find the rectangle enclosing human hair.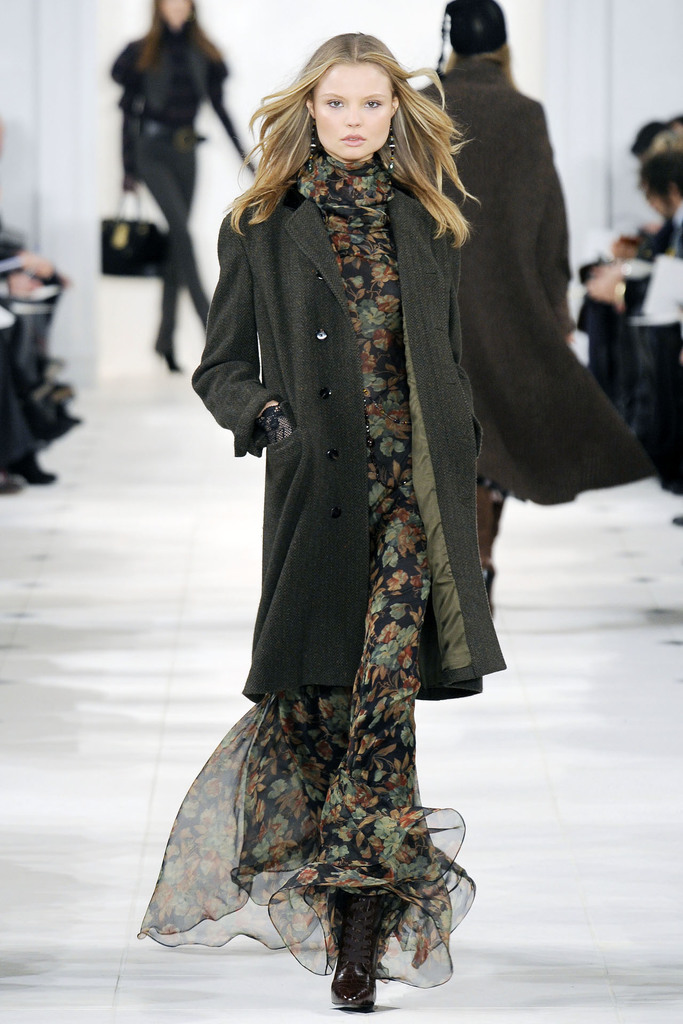
rect(250, 35, 471, 249).
